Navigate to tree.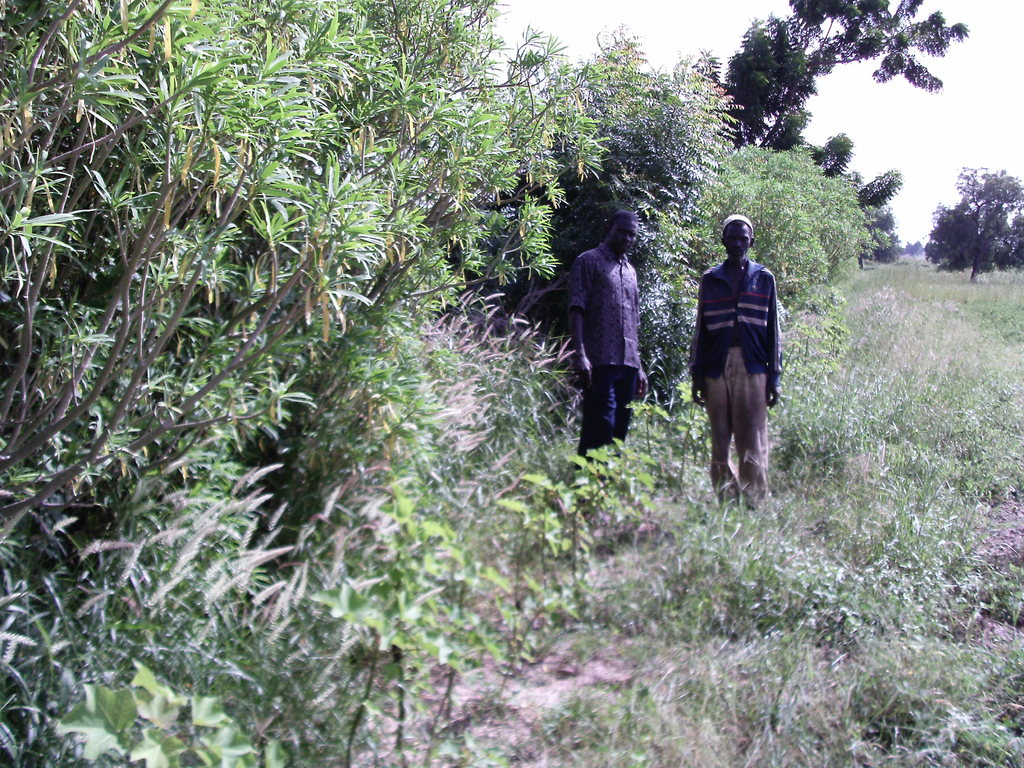
Navigation target: 716/0/969/260.
